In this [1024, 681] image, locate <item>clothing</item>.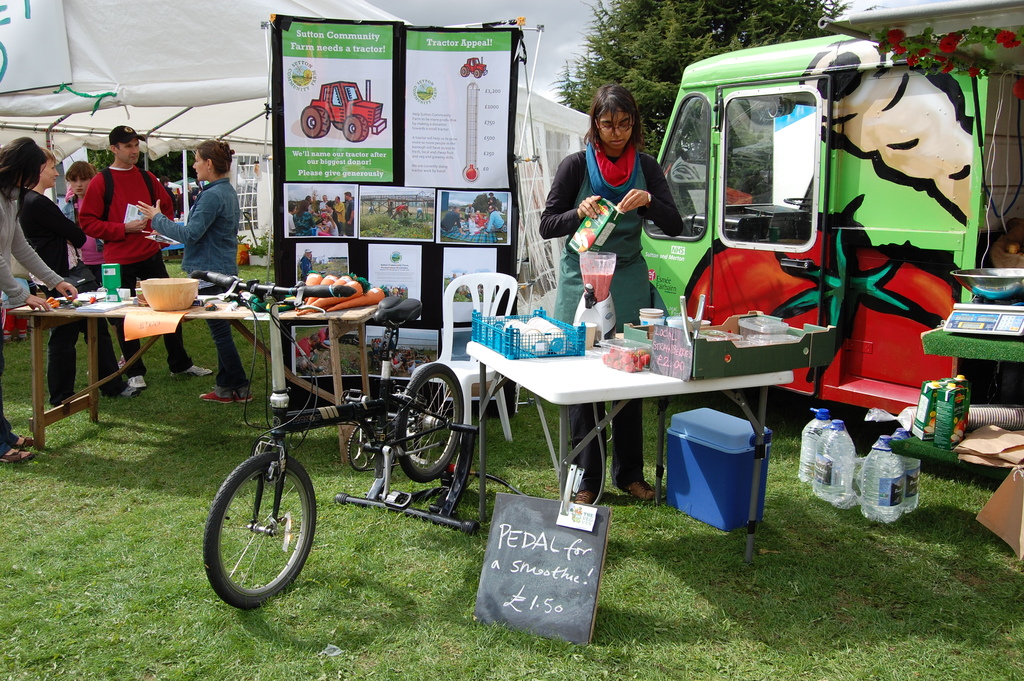
Bounding box: <bbox>61, 191, 108, 283</bbox>.
